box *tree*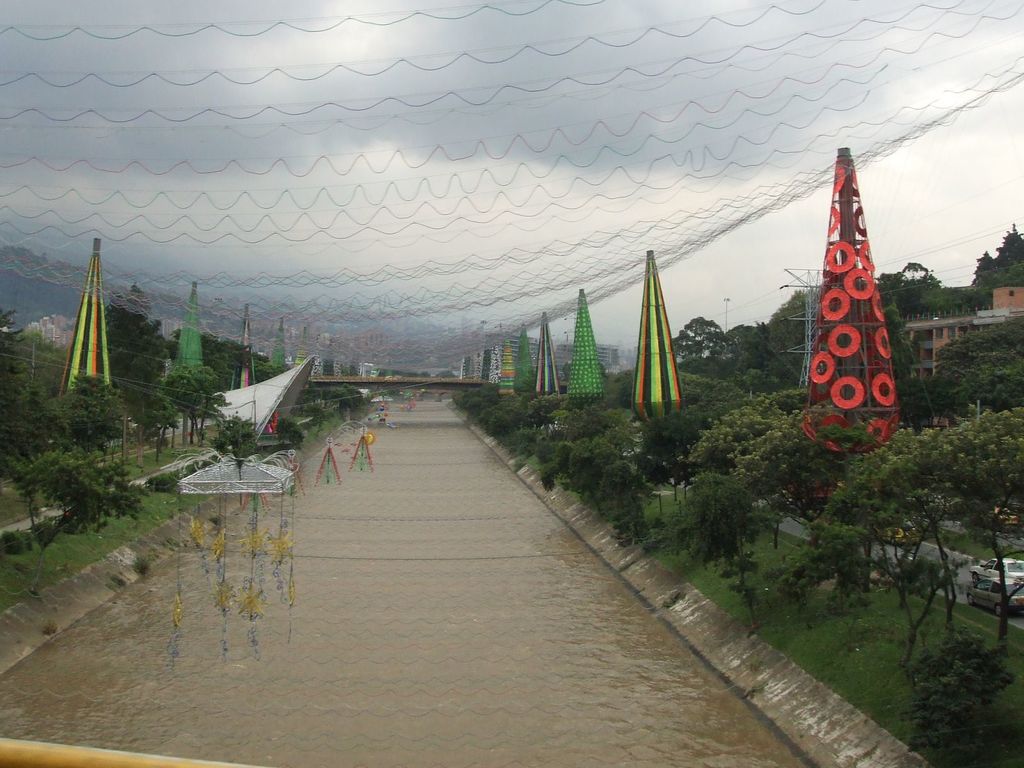
pyautogui.locateOnScreen(303, 399, 337, 438)
